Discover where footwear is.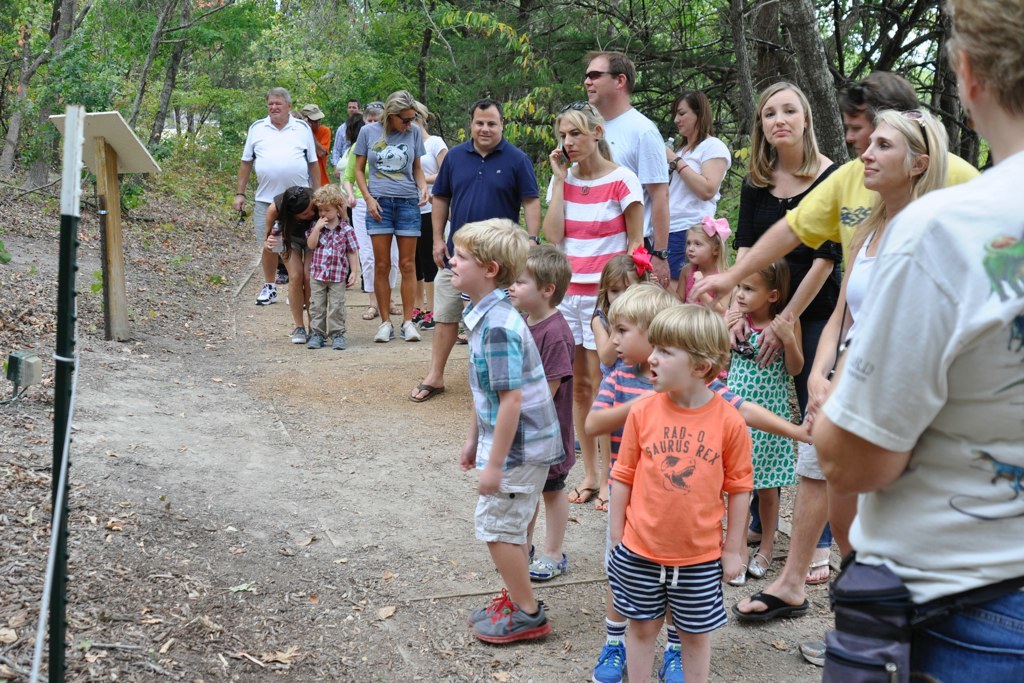
Discovered at box(662, 639, 685, 682).
